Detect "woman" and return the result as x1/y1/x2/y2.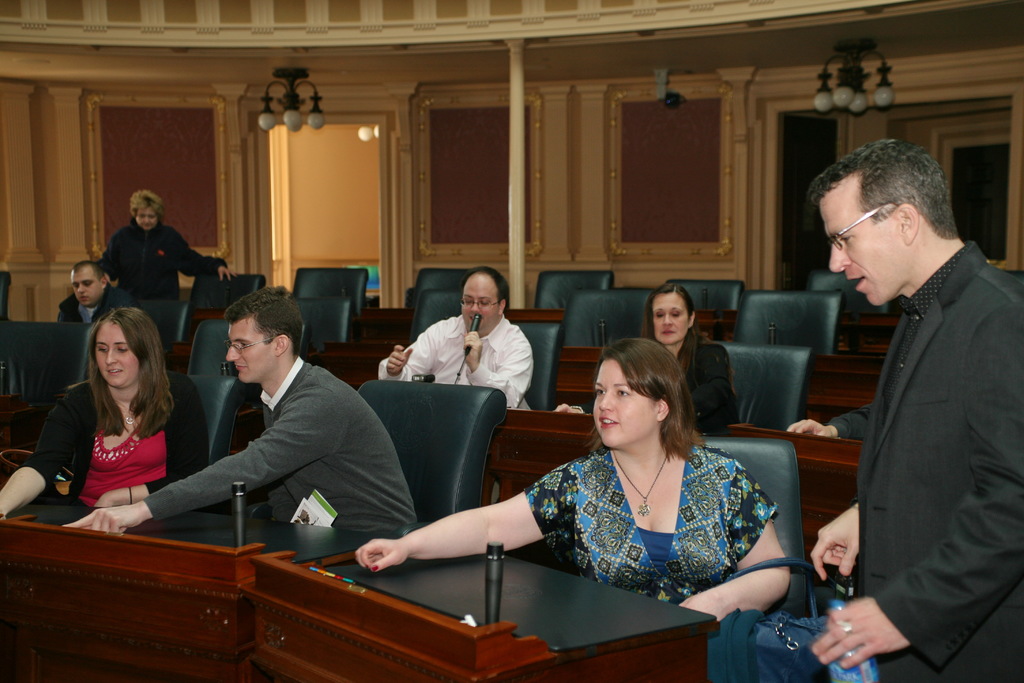
640/282/745/432.
